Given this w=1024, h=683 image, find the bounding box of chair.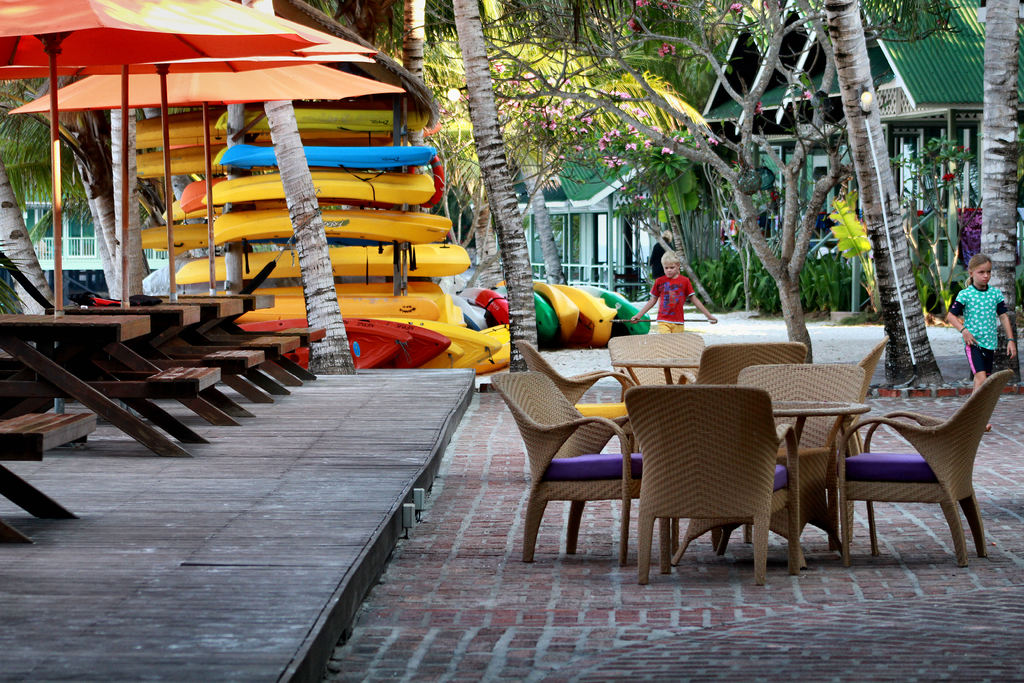
{"left": 490, "top": 368, "right": 675, "bottom": 562}.
